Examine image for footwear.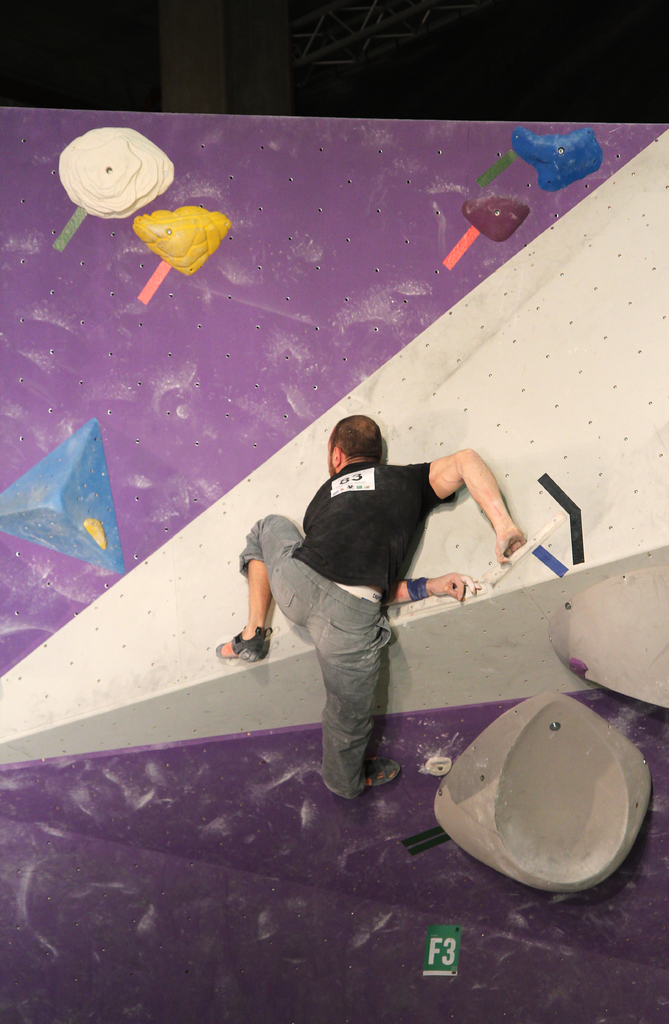
Examination result: x1=359 y1=752 x2=399 y2=792.
